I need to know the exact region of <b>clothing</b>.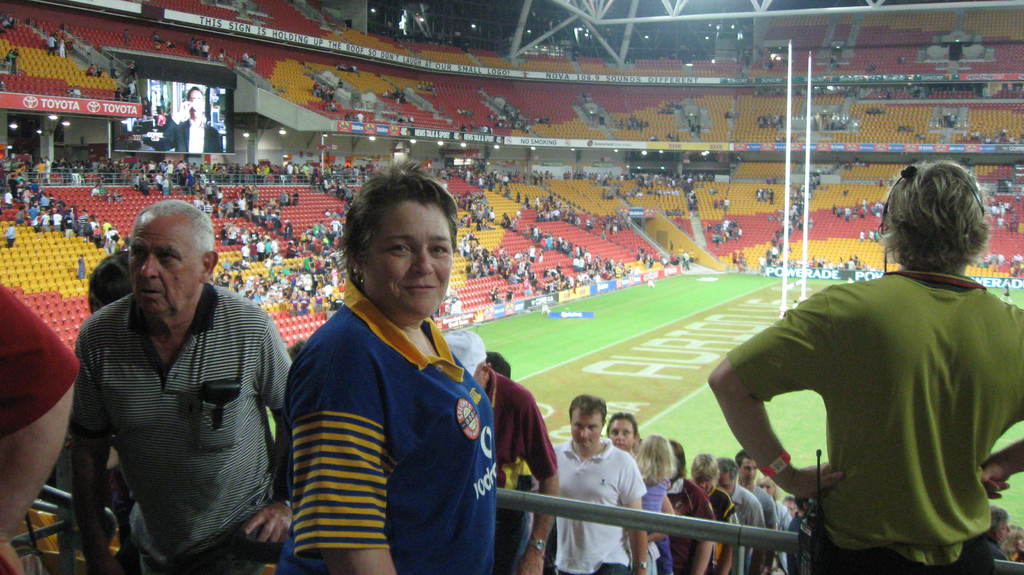
Region: bbox(680, 469, 711, 569).
